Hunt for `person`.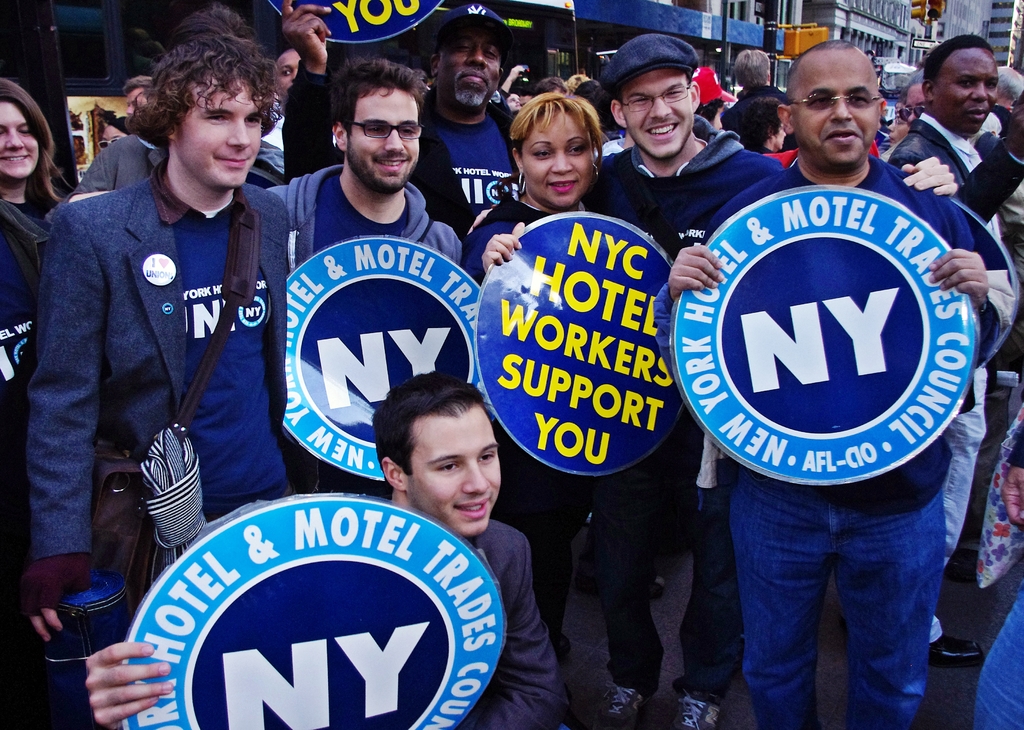
Hunted down at [269,54,465,502].
